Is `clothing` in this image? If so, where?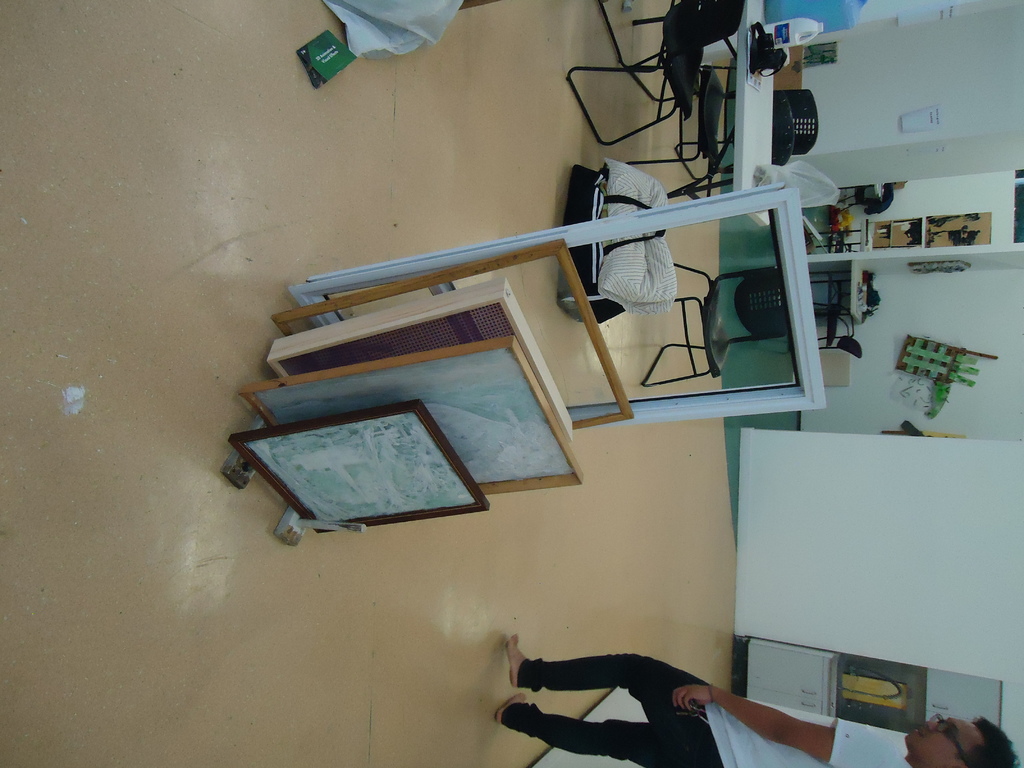
Yes, at 705,701,913,767.
